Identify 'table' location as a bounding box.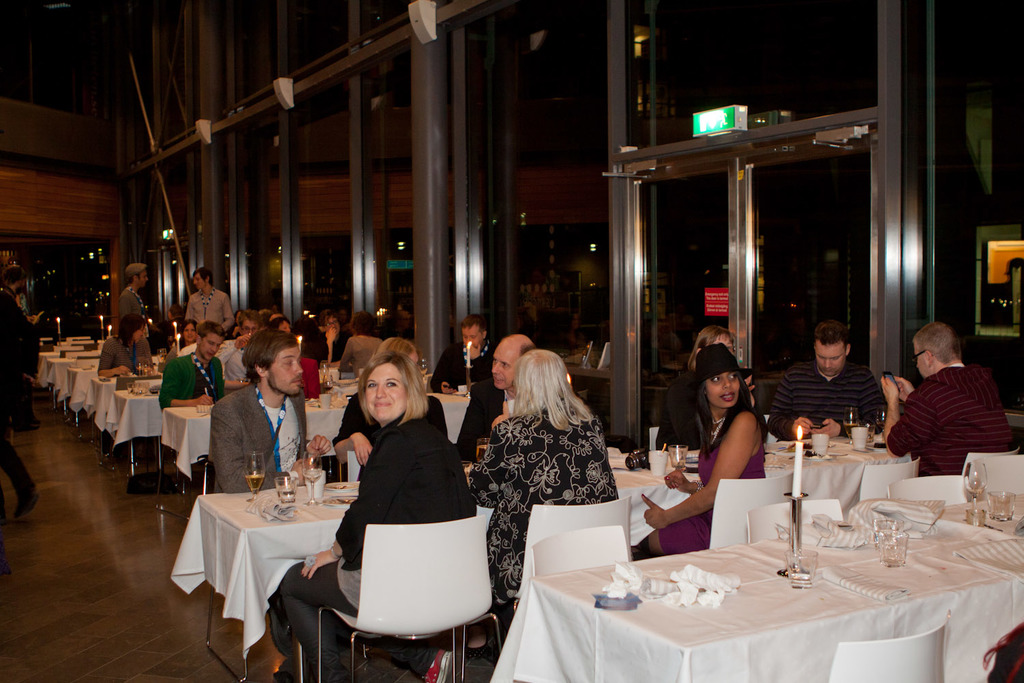
(x1=163, y1=421, x2=919, y2=682).
